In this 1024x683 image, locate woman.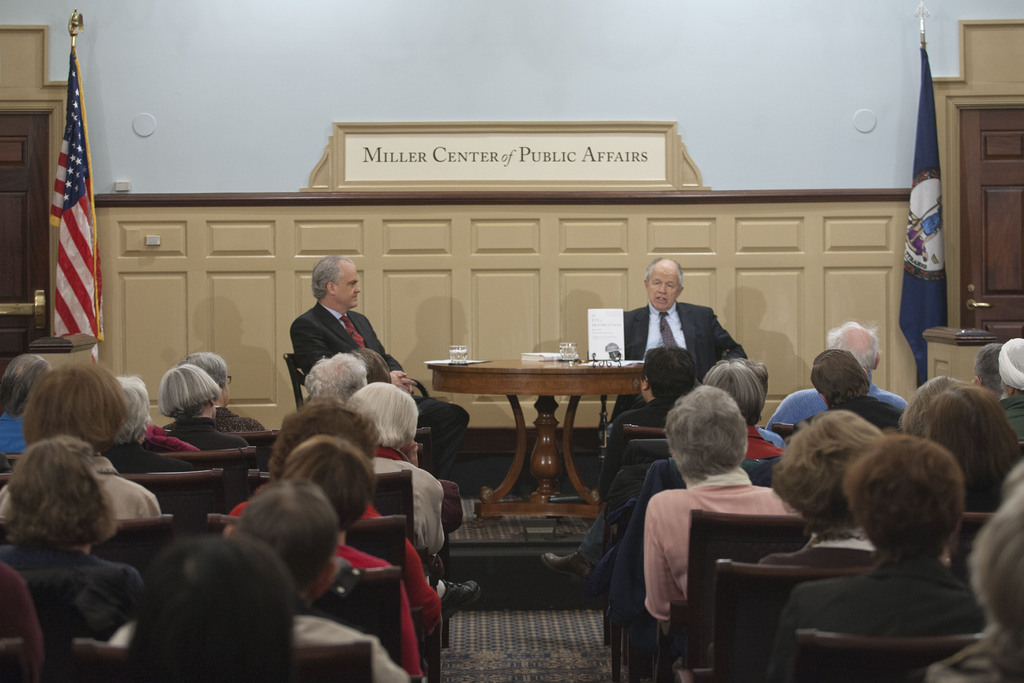
Bounding box: x1=1, y1=363, x2=161, y2=530.
